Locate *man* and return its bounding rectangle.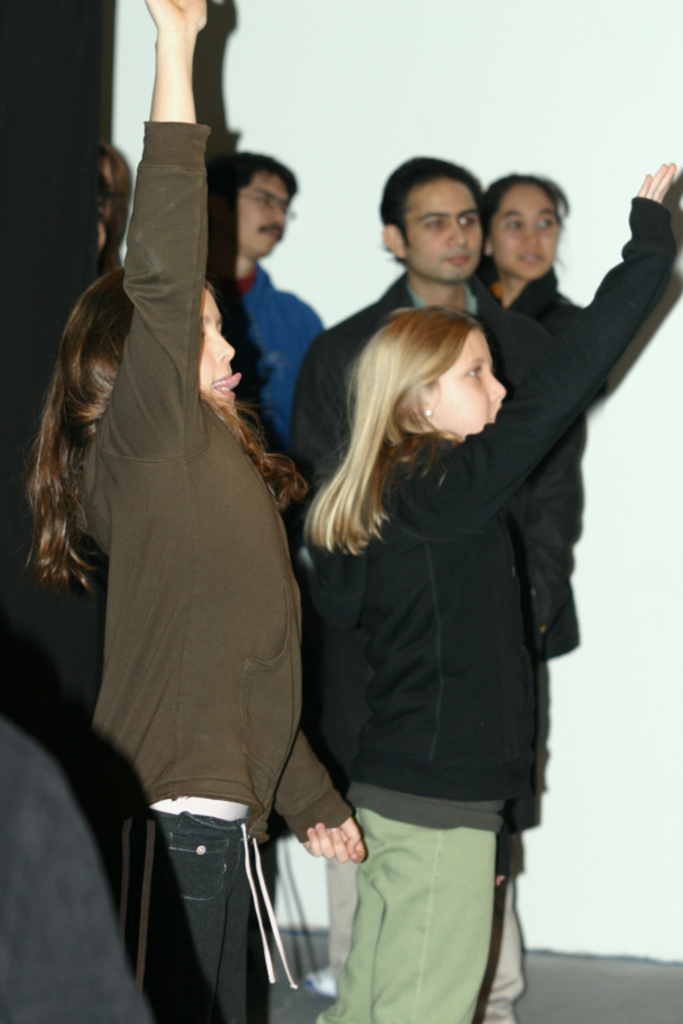
pyautogui.locateOnScreen(192, 148, 329, 463).
